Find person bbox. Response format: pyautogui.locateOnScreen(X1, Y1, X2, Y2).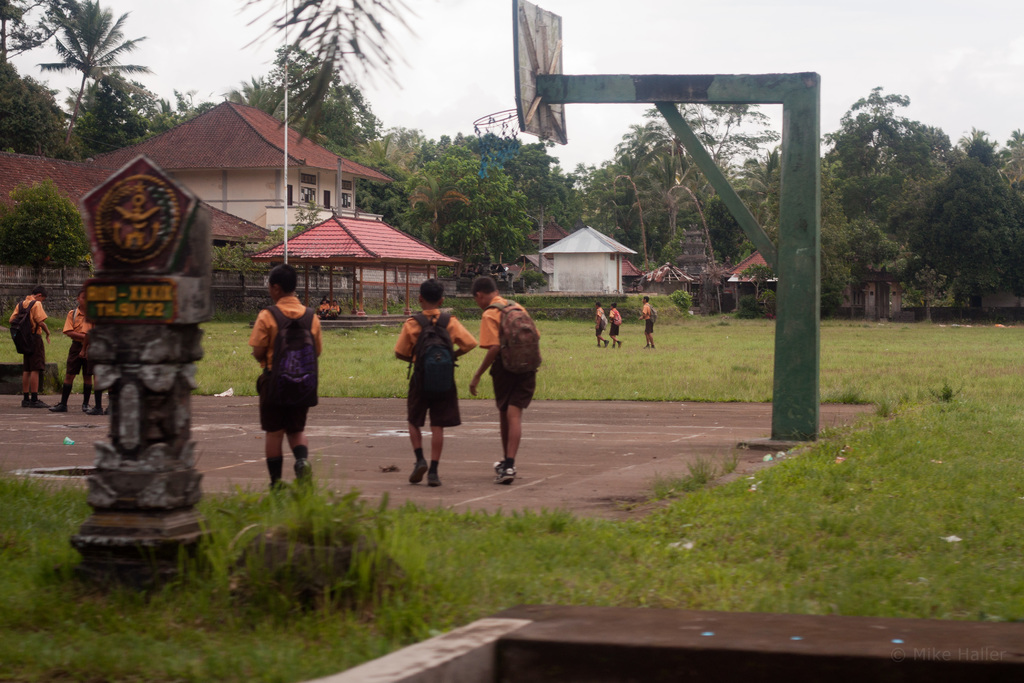
pyautogui.locateOnScreen(314, 295, 332, 318).
